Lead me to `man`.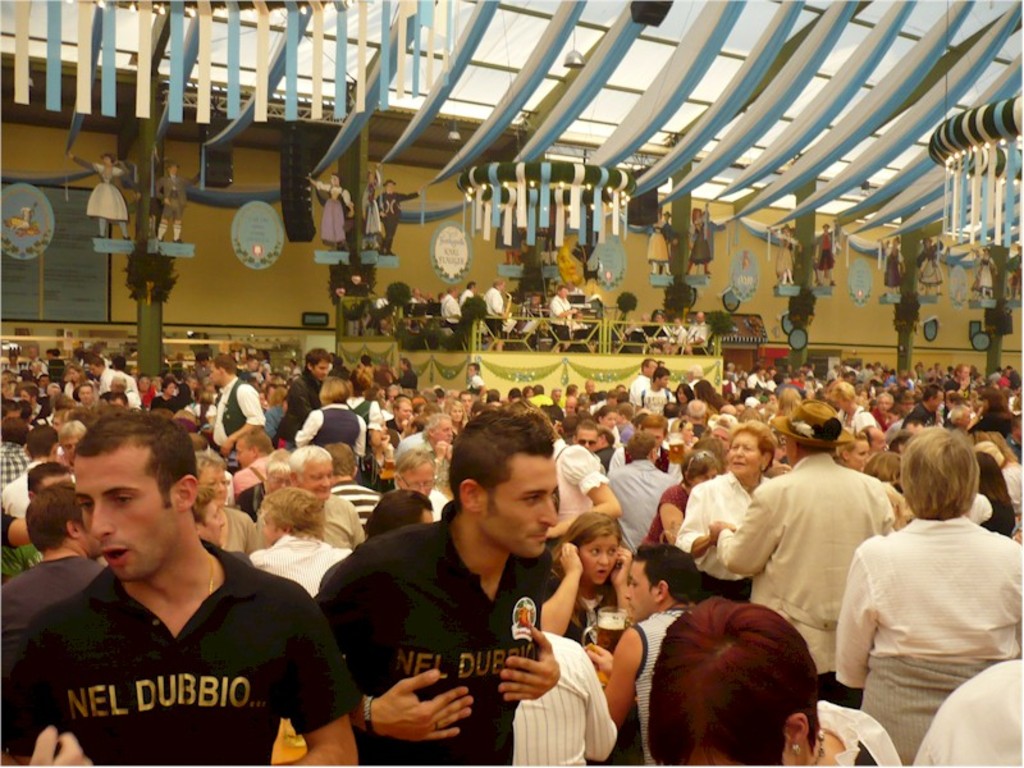
Lead to left=620, top=317, right=639, bottom=333.
